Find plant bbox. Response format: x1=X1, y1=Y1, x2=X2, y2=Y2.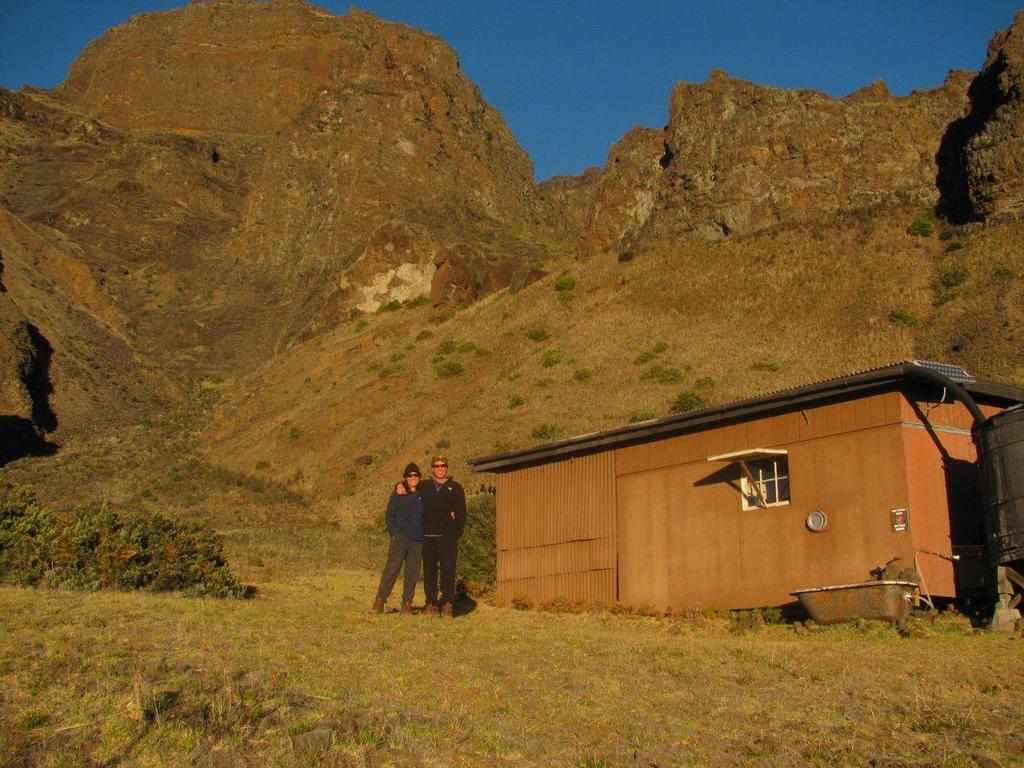
x1=694, y1=373, x2=725, y2=387.
